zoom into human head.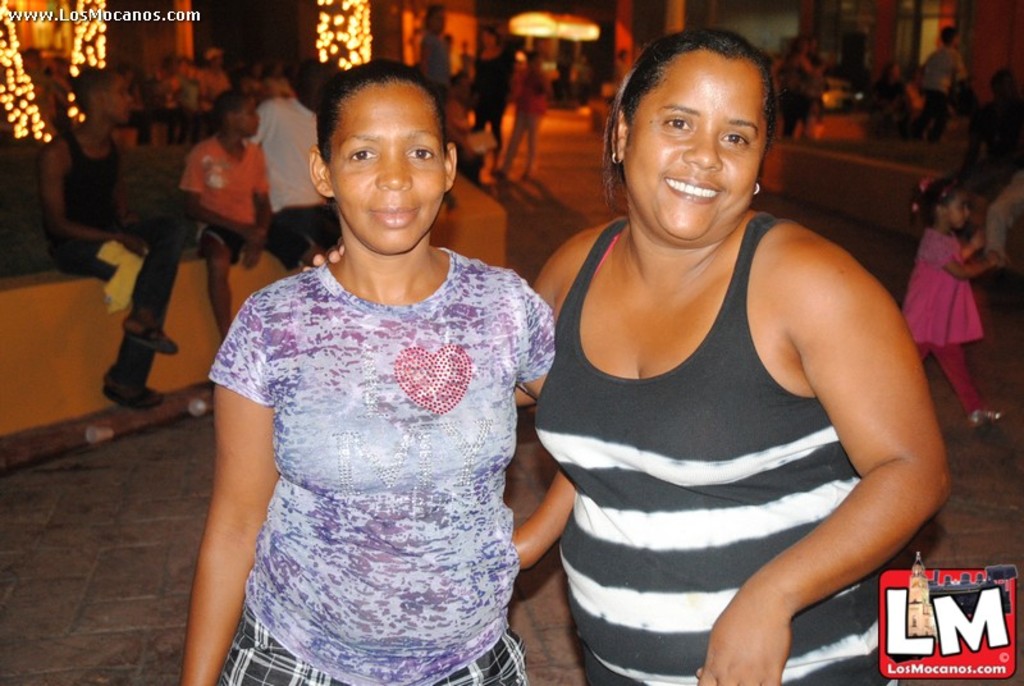
Zoom target: box=[913, 182, 972, 230].
